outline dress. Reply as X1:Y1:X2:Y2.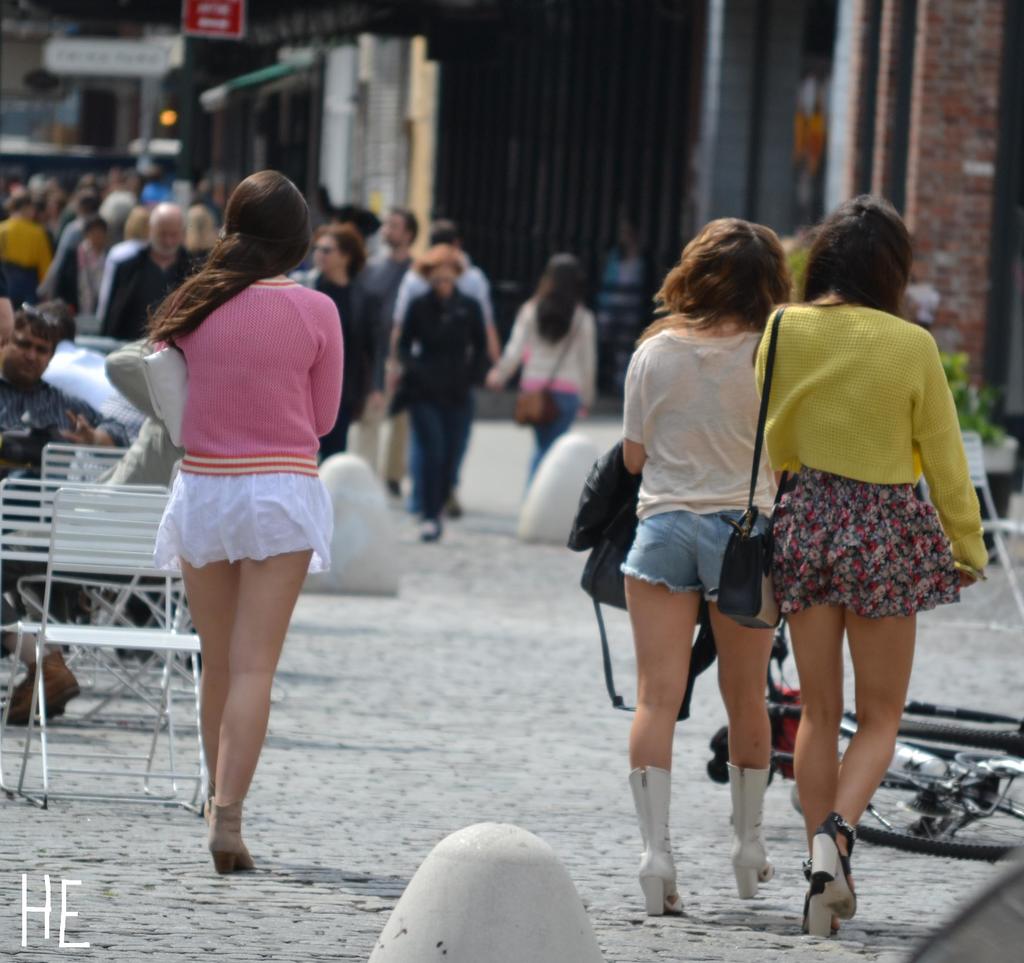
131:267:349:586.
